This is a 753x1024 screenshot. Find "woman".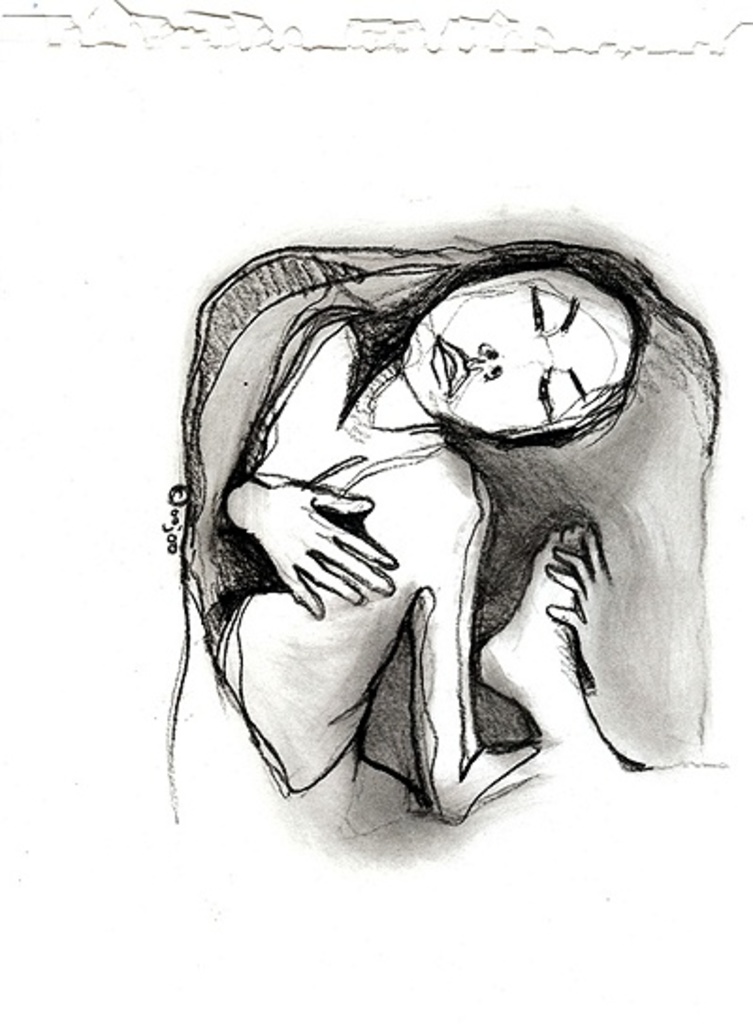
Bounding box: (x1=215, y1=250, x2=693, y2=843).
